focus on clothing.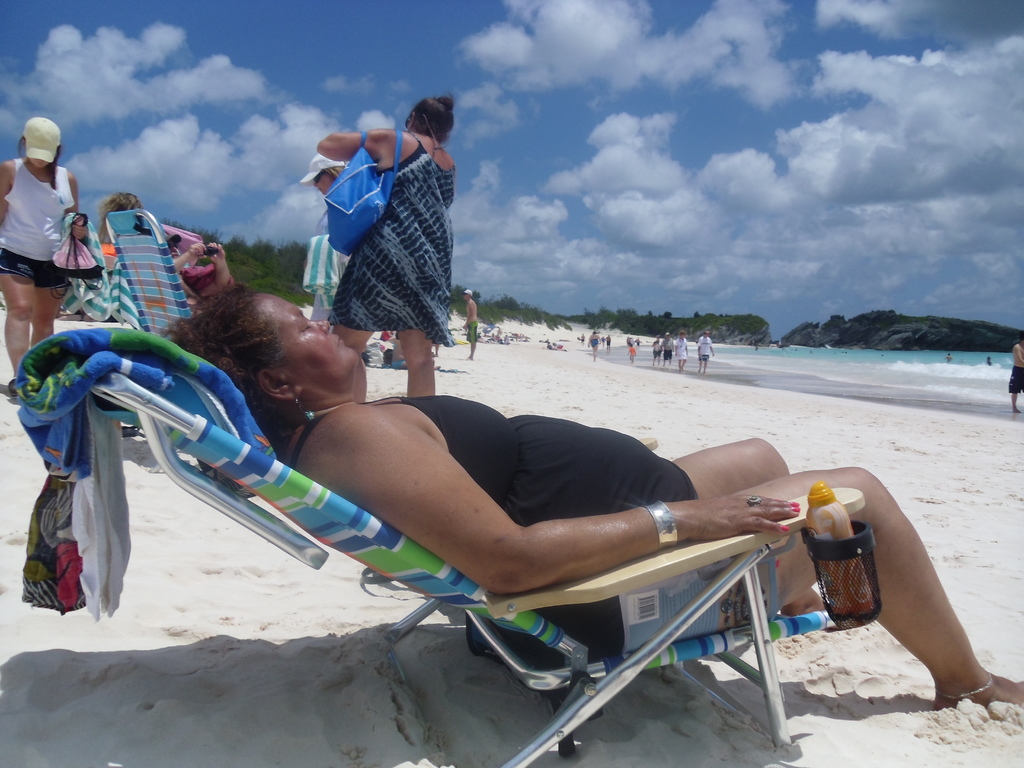
Focused at select_region(605, 340, 609, 346).
